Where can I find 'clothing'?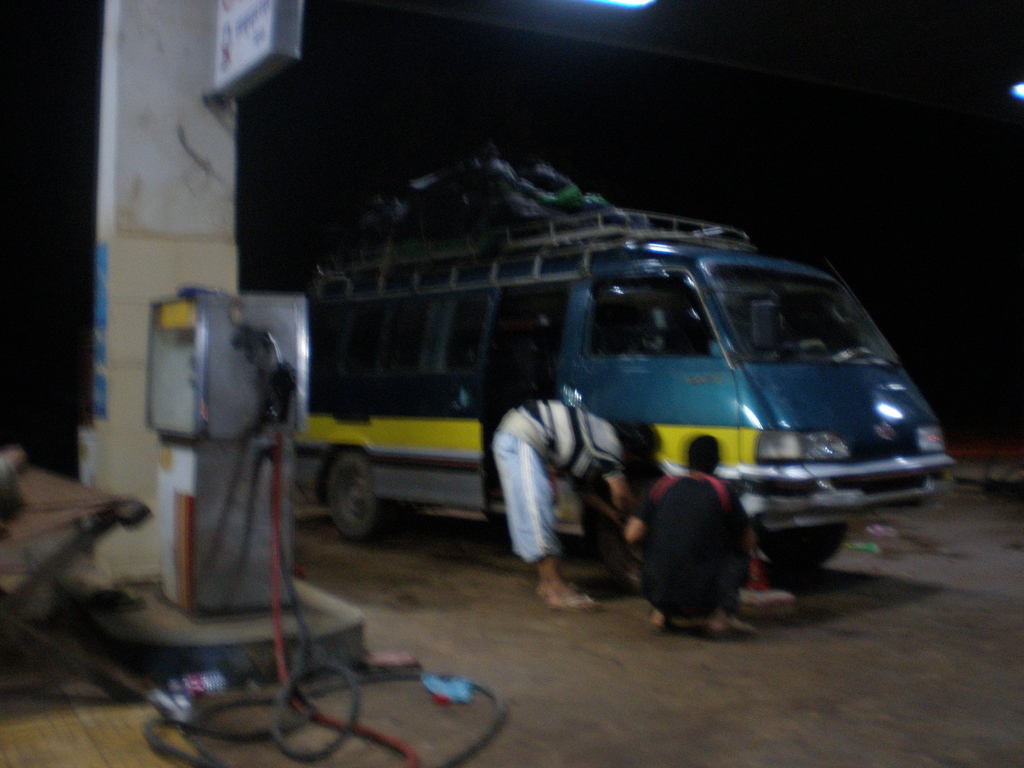
You can find it at bbox(489, 397, 636, 558).
